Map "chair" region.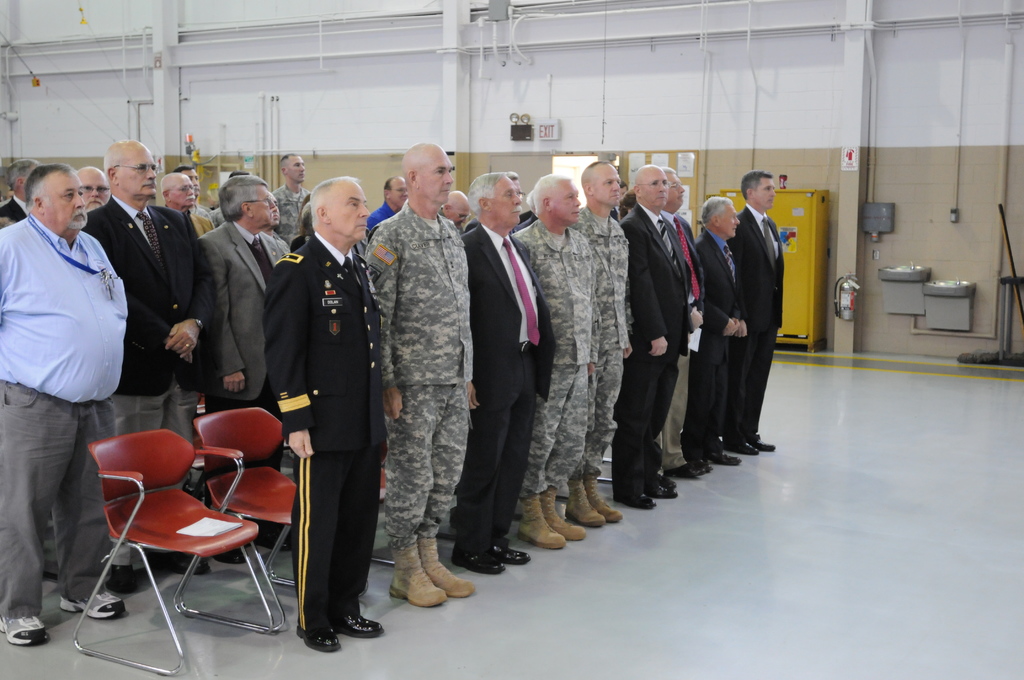
Mapped to [361,462,406,599].
